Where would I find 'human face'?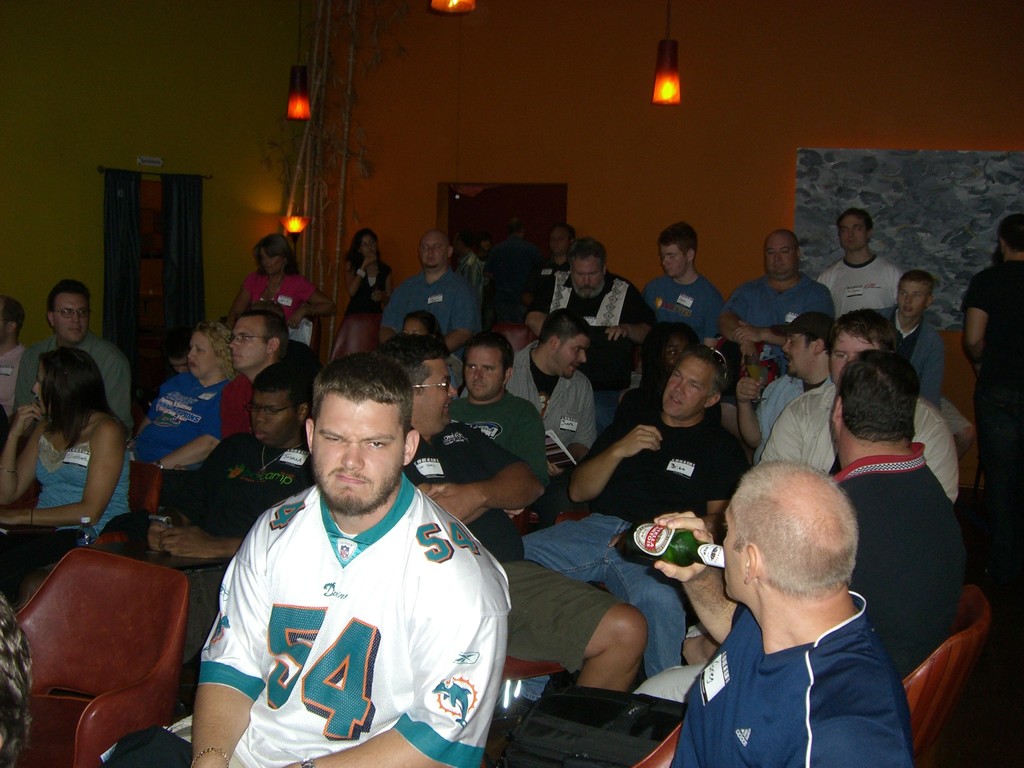
At detection(770, 233, 796, 271).
